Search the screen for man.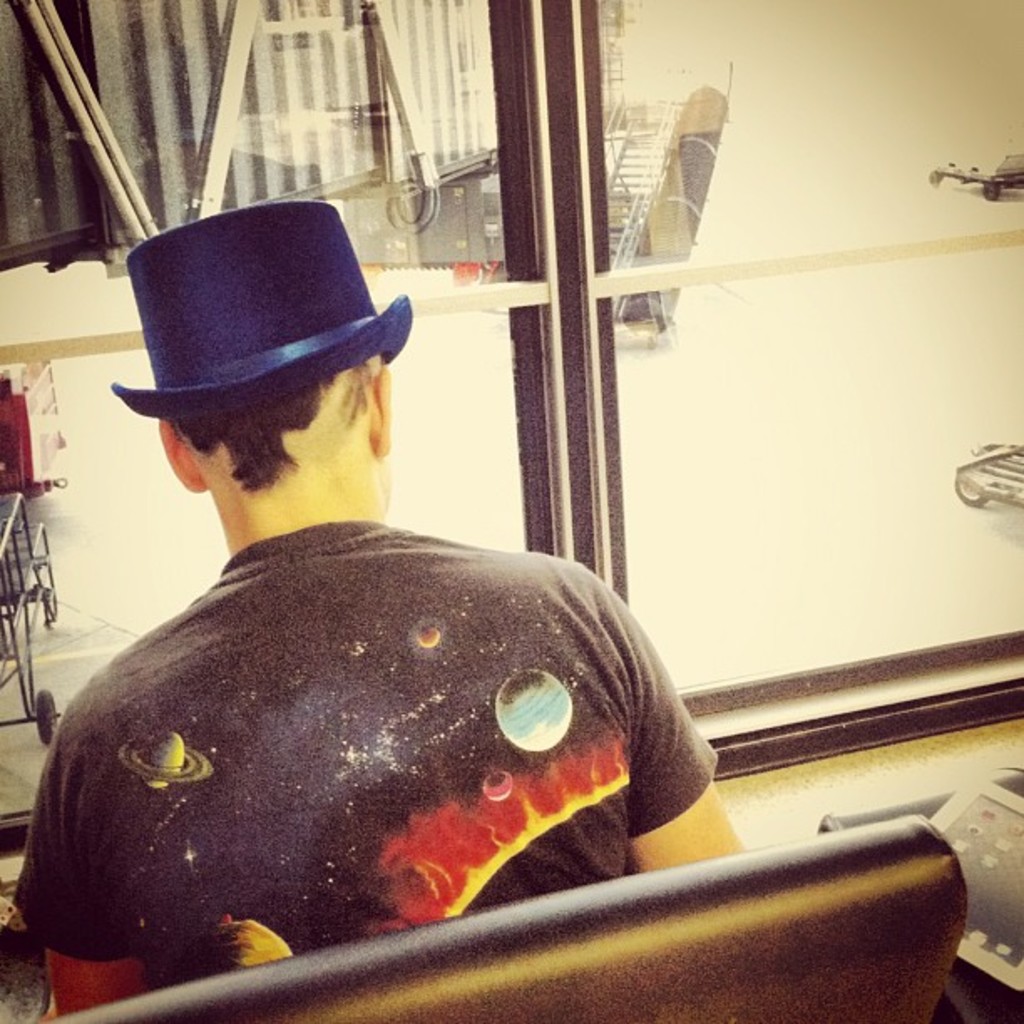
Found at (7,249,699,979).
